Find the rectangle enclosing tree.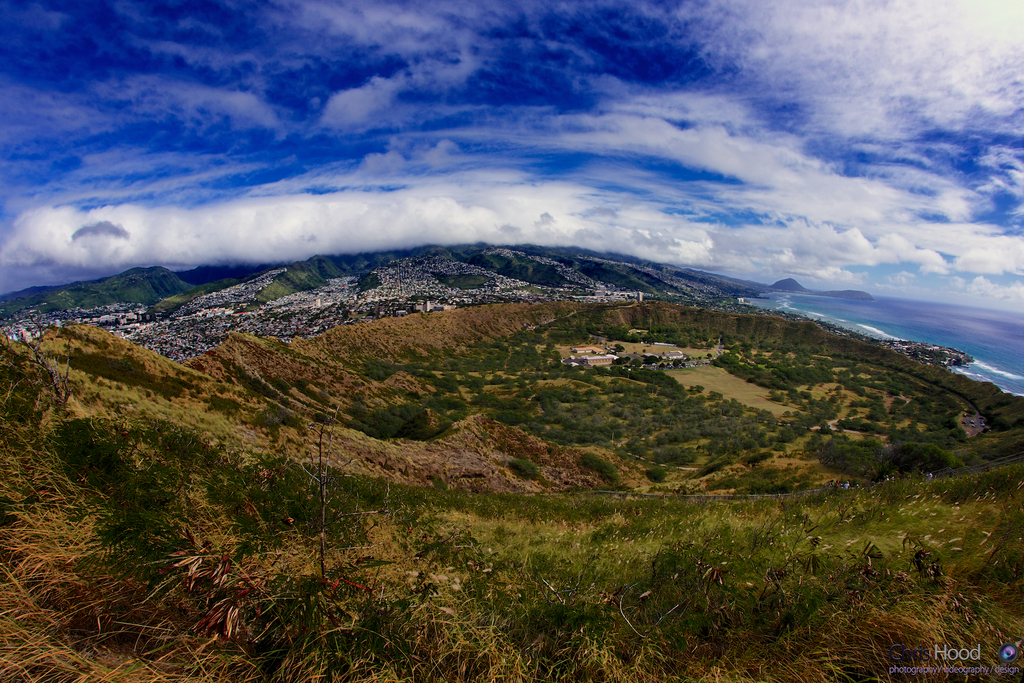
294/402/391/614.
